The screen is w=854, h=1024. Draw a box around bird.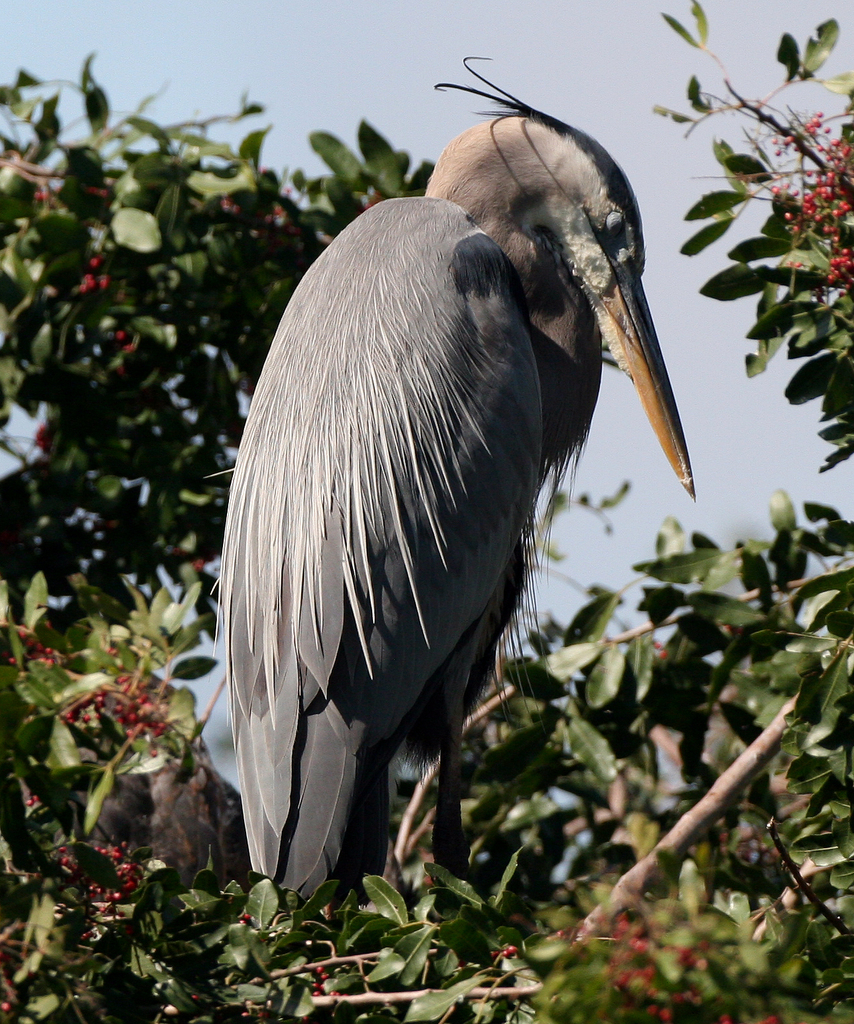
locate(213, 122, 722, 964).
